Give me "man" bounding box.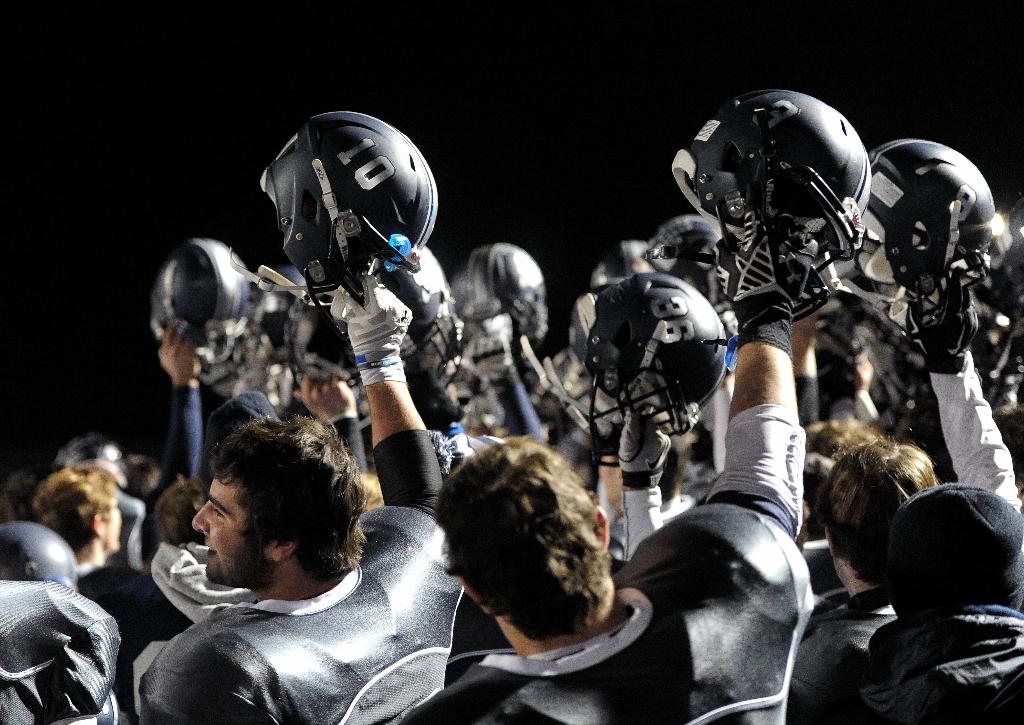
locate(134, 265, 467, 724).
